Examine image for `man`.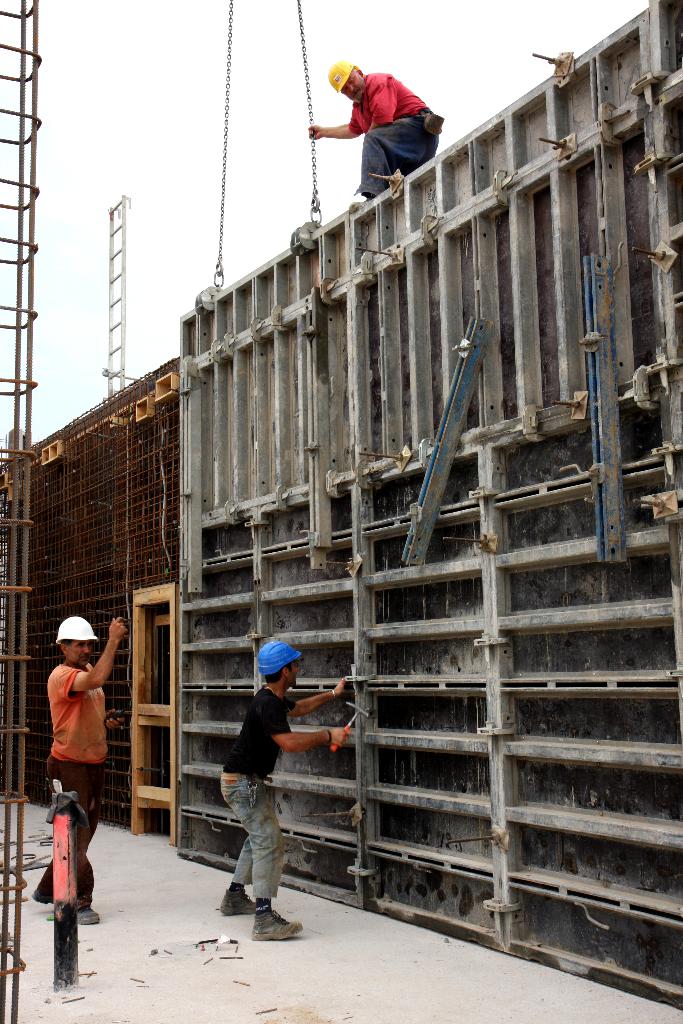
Examination result: (left=42, top=607, right=127, bottom=926).
